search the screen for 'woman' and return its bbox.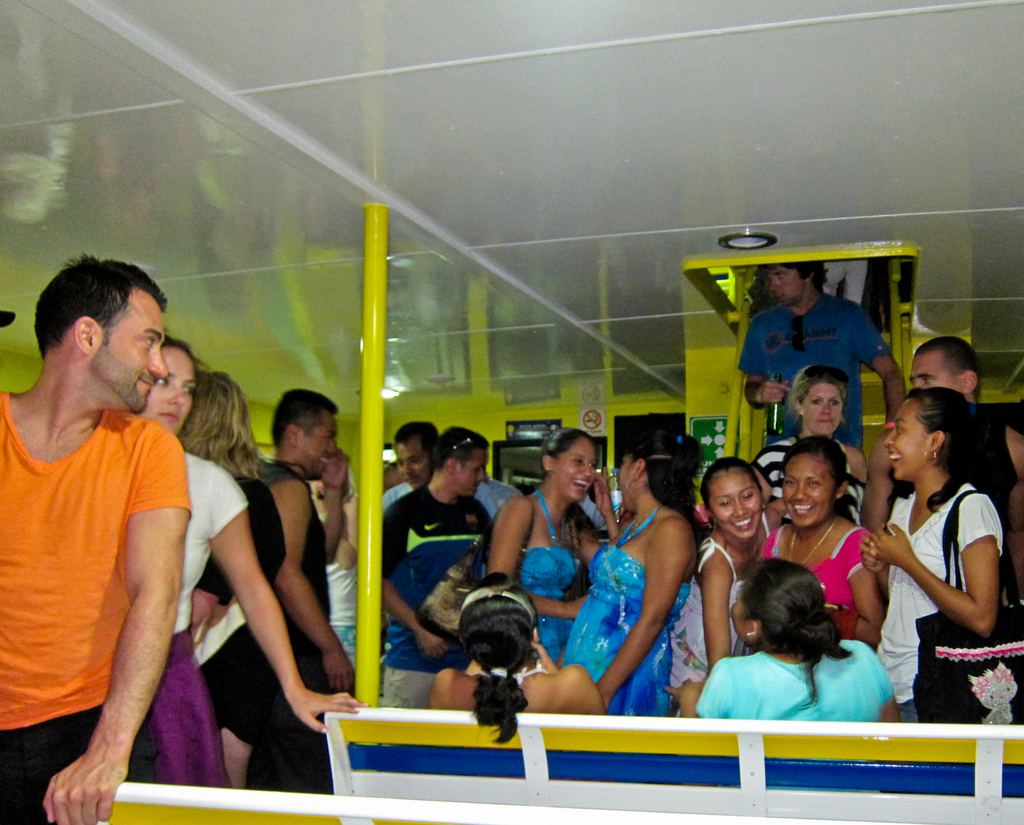
Found: [552,431,694,723].
